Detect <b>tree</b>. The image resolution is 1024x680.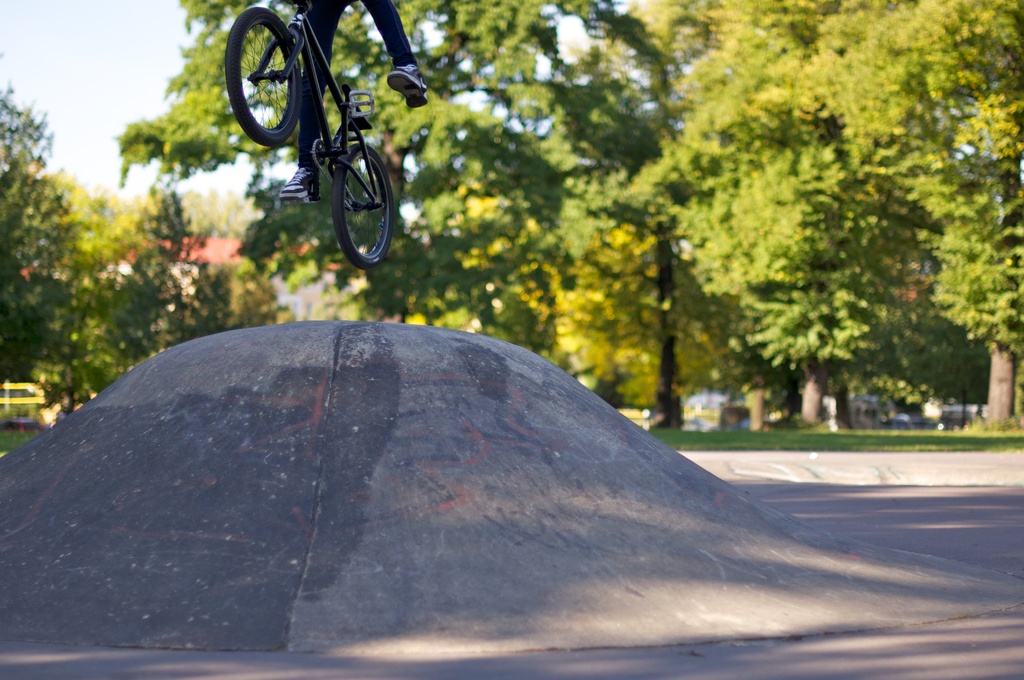
<region>0, 49, 116, 401</region>.
